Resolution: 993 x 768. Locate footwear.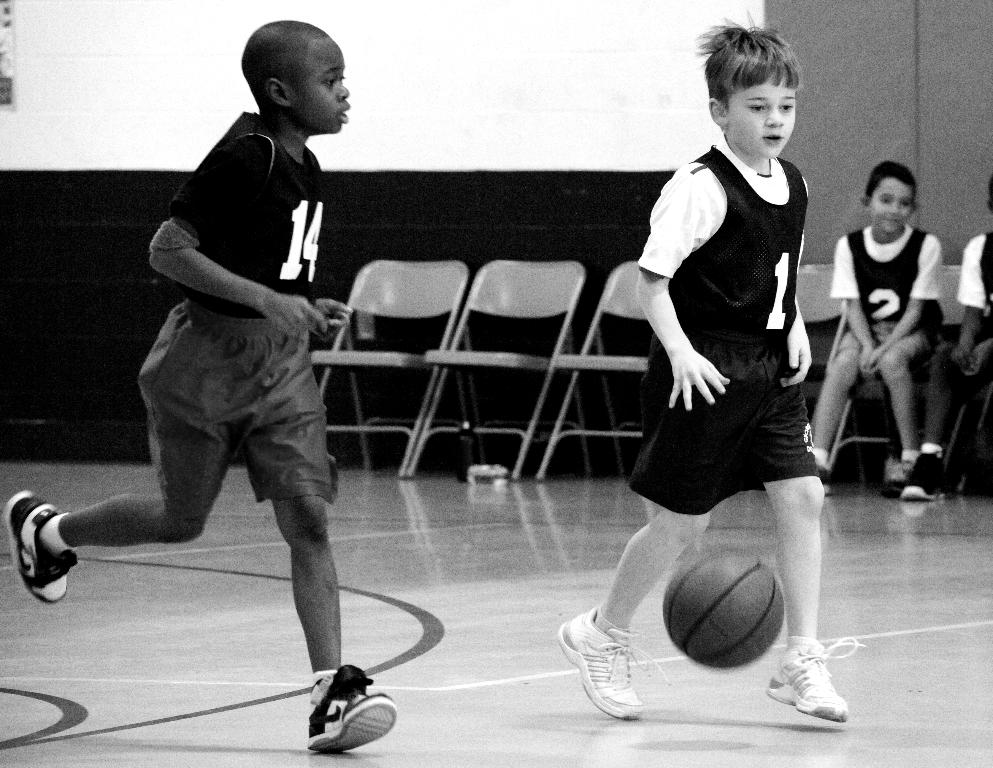
crop(295, 661, 403, 751).
